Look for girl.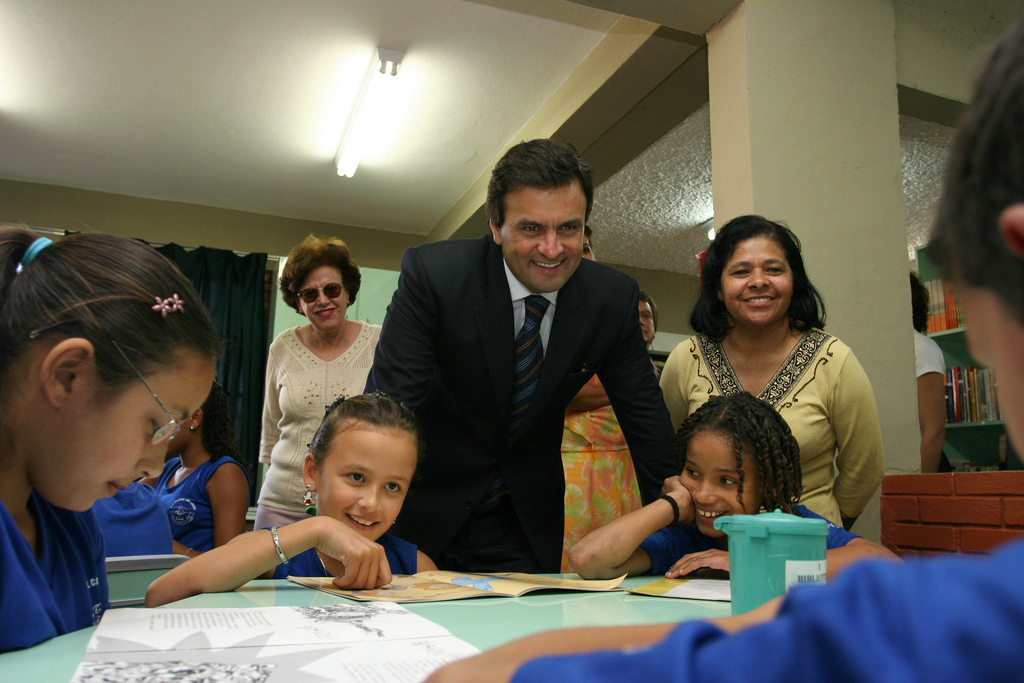
Found: bbox=(254, 231, 401, 565).
